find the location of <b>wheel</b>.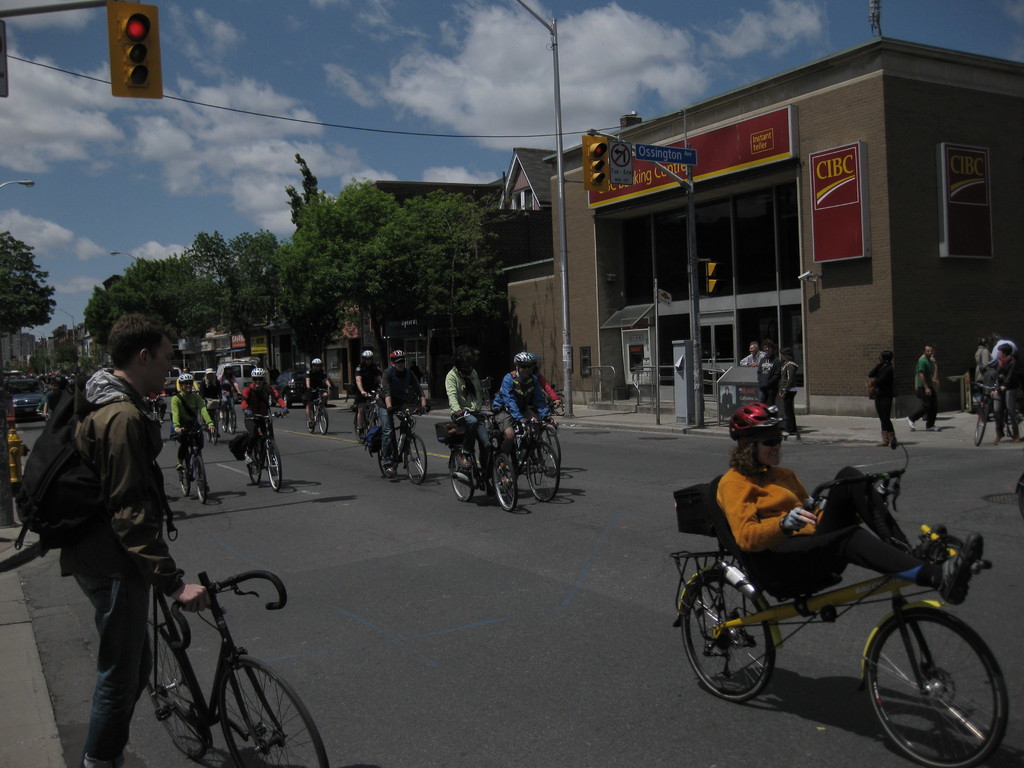
Location: {"x1": 865, "y1": 606, "x2": 1010, "y2": 767}.
